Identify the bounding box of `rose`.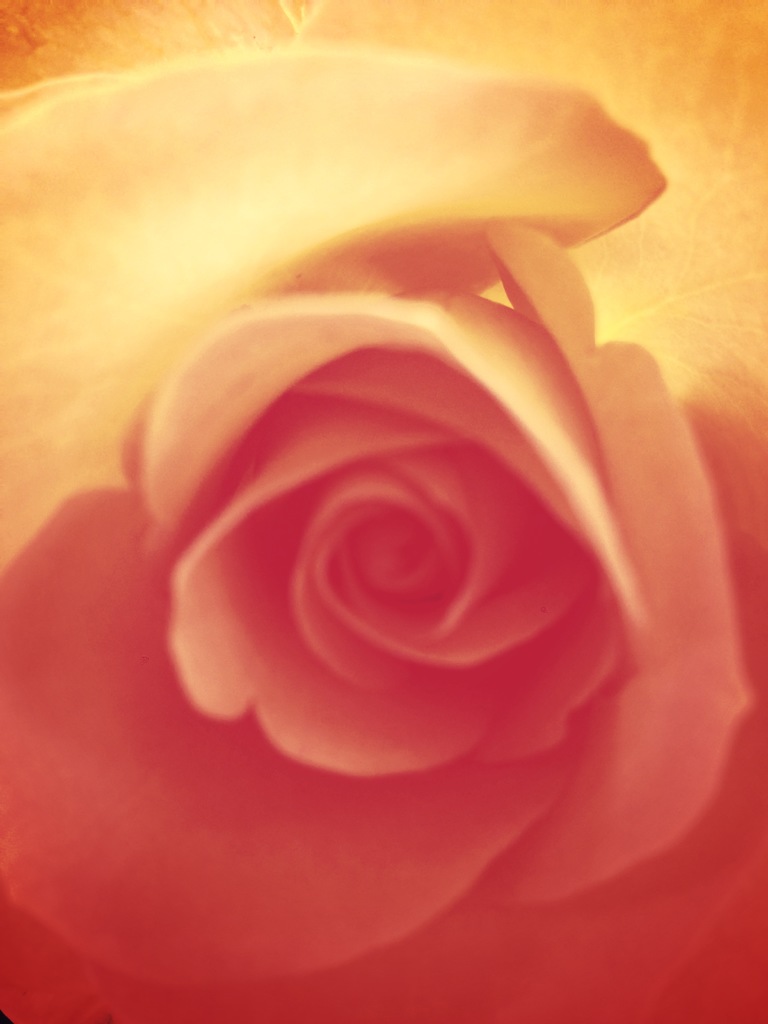
{"x1": 0, "y1": 0, "x2": 767, "y2": 1023}.
